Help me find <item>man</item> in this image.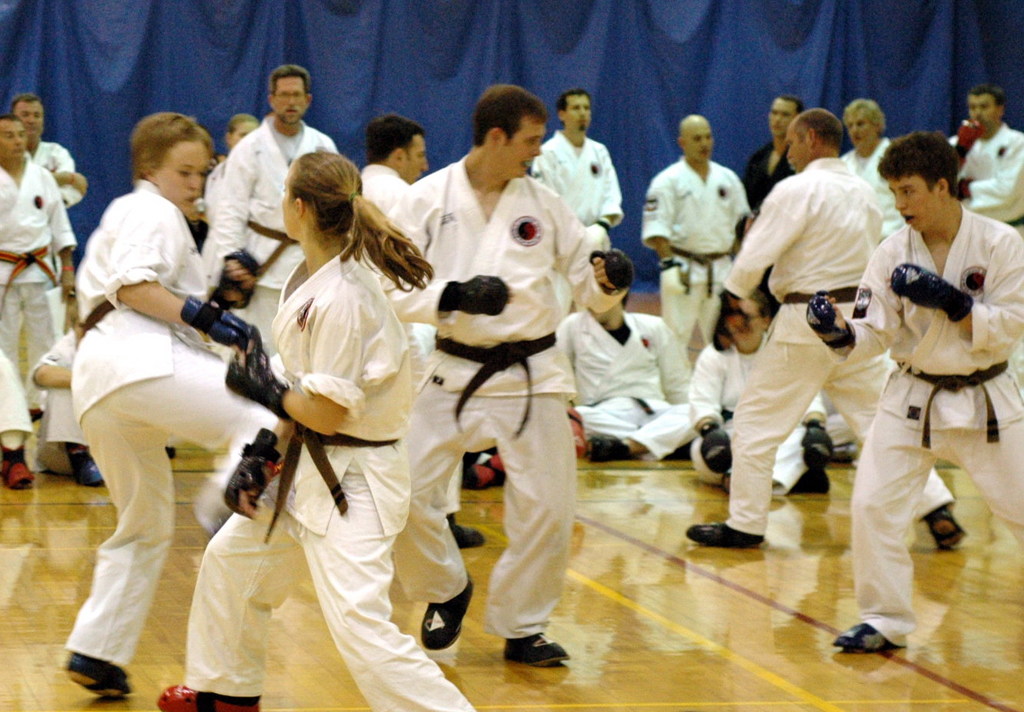
Found it: [744, 91, 805, 208].
